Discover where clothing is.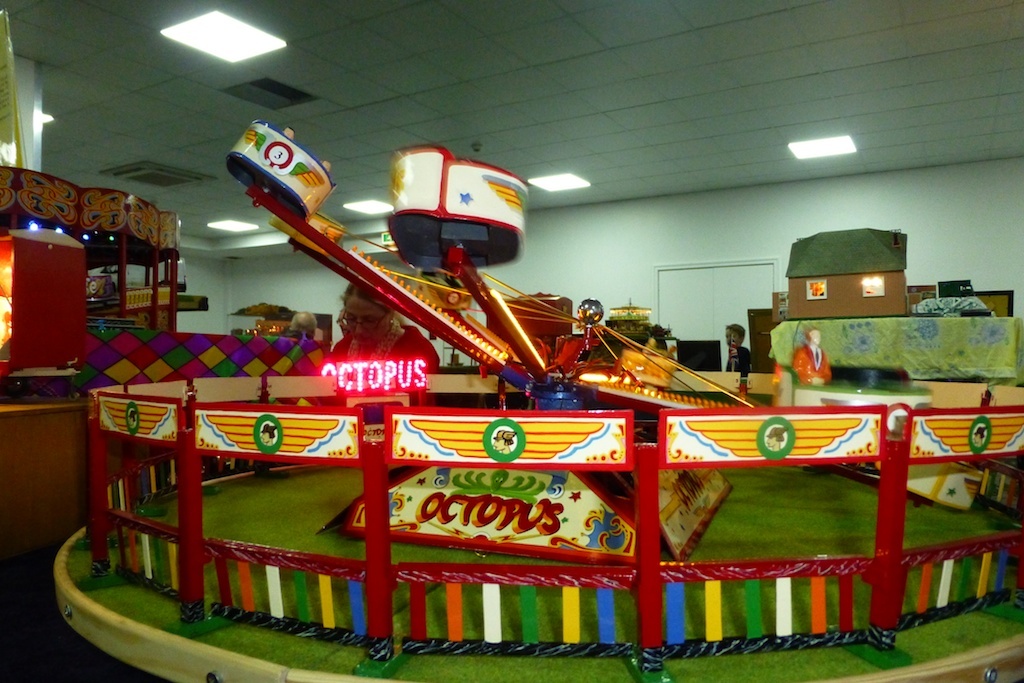
Discovered at box(332, 325, 440, 406).
